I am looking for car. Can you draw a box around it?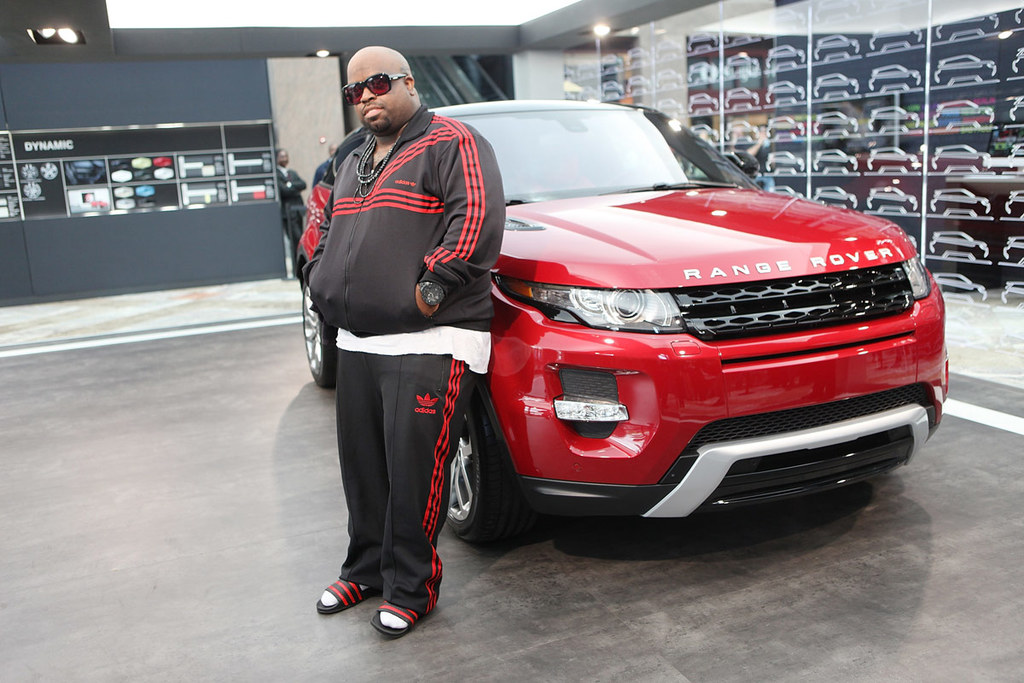
Sure, the bounding box is bbox(769, 185, 801, 195).
